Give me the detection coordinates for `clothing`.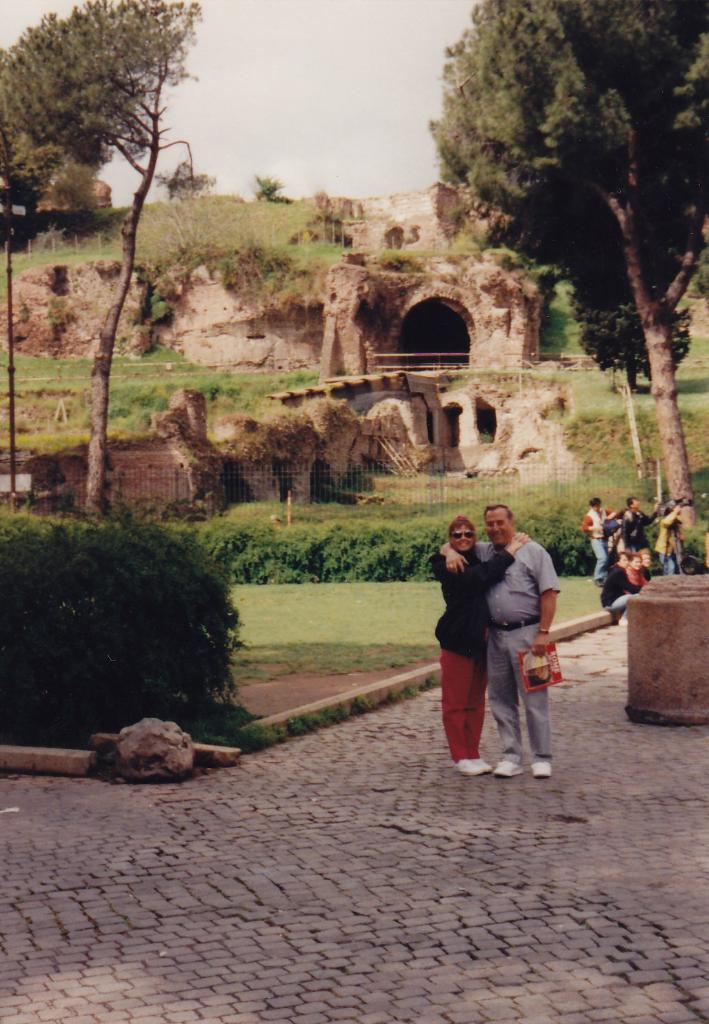
region(653, 522, 683, 575).
